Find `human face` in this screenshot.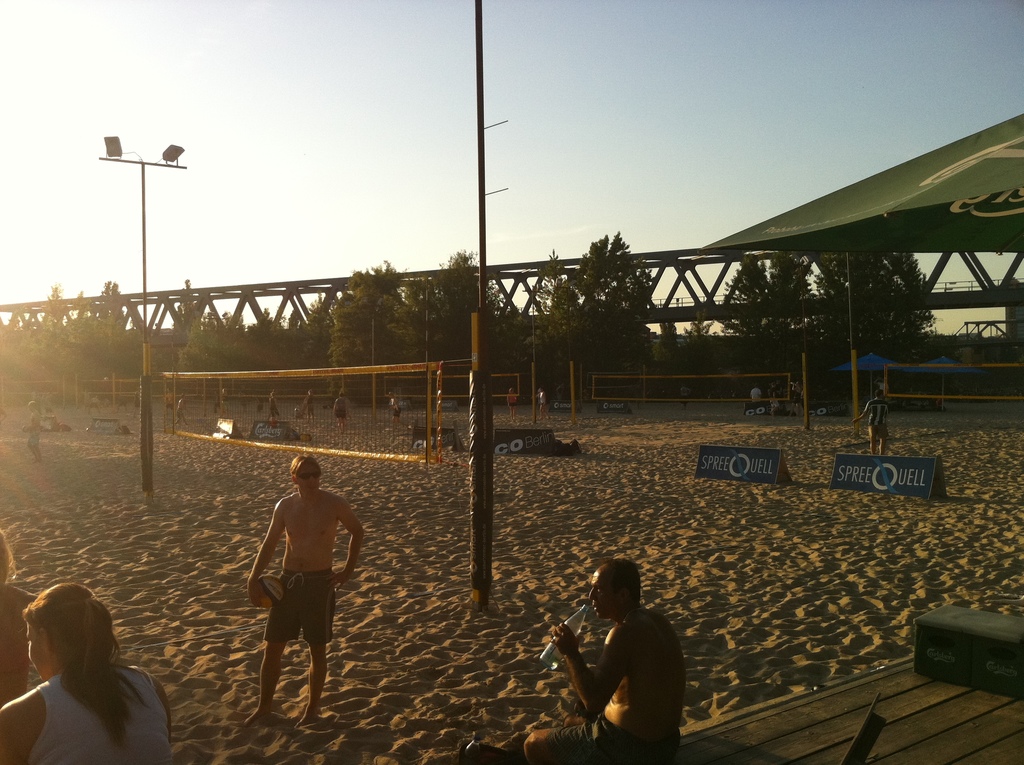
The bounding box for `human face` is 26/618/50/682.
